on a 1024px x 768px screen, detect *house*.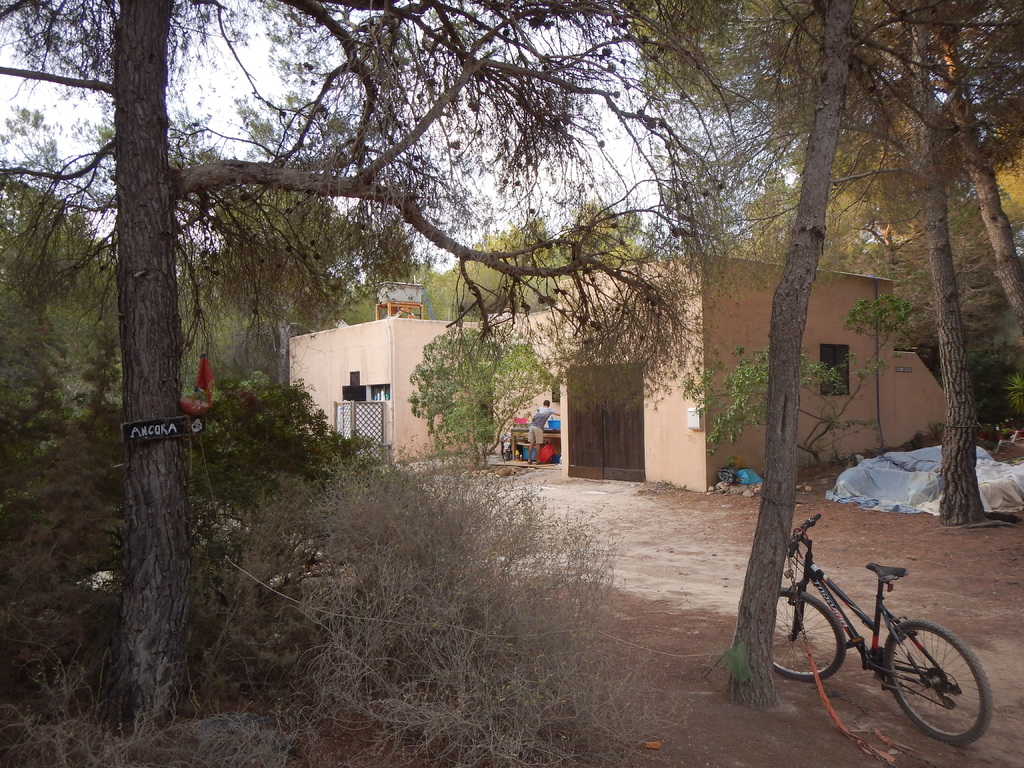
crop(285, 248, 950, 514).
